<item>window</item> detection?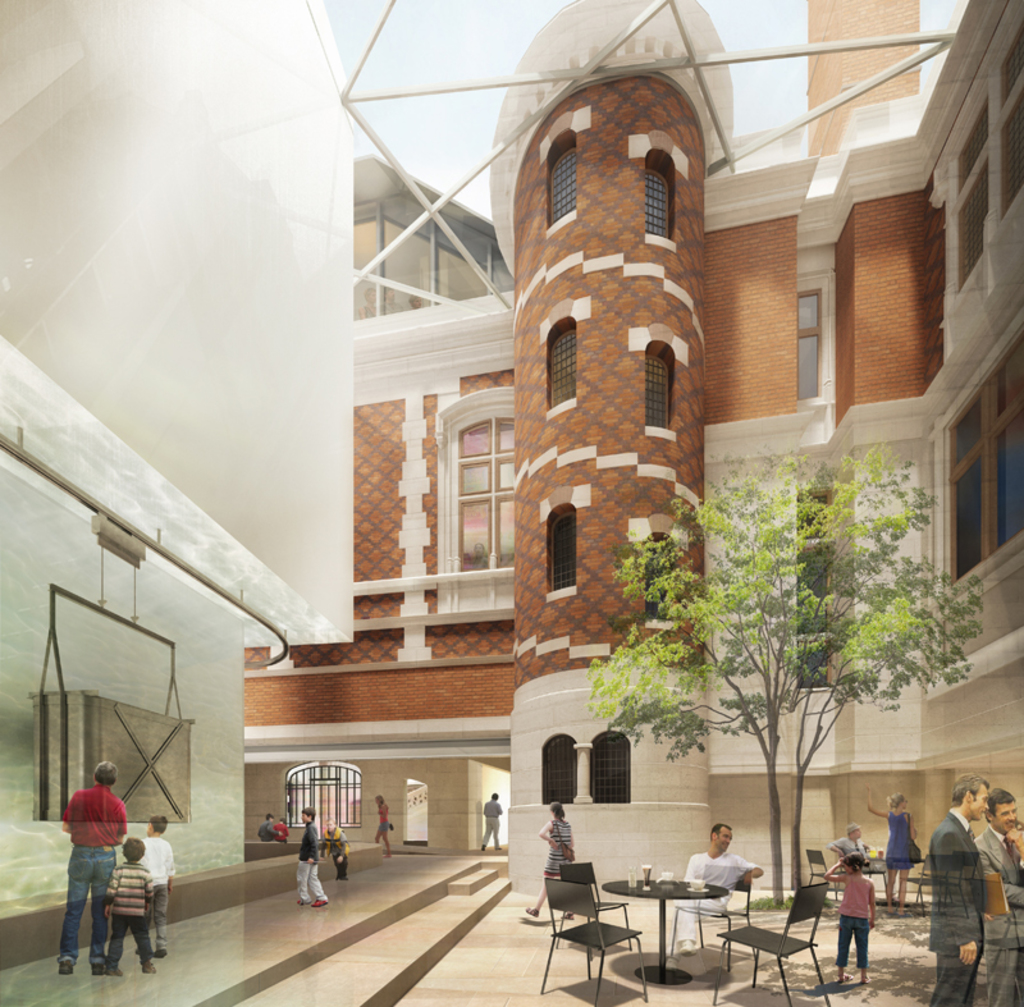
x1=800, y1=290, x2=835, y2=404
